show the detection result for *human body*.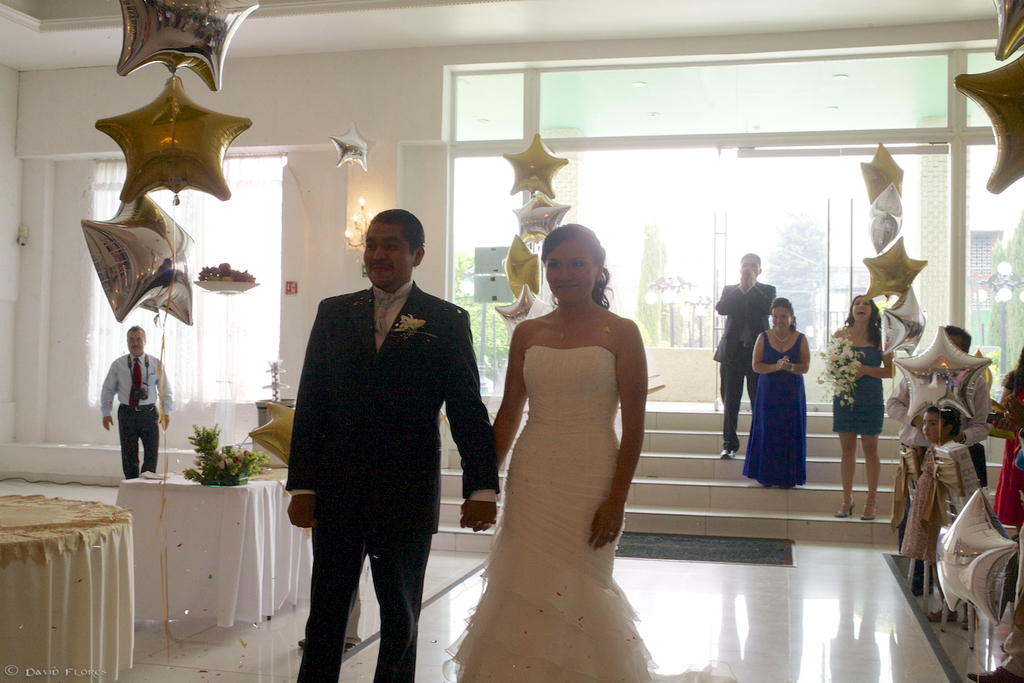
pyautogui.locateOnScreen(994, 382, 1023, 521).
